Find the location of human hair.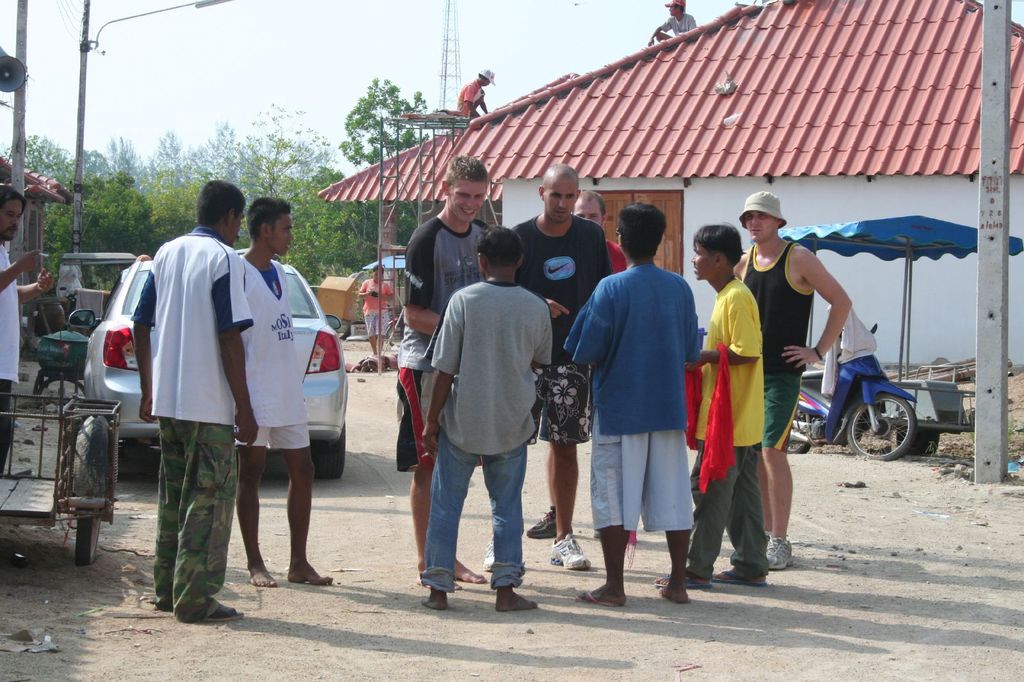
Location: (left=691, top=222, right=746, bottom=269).
